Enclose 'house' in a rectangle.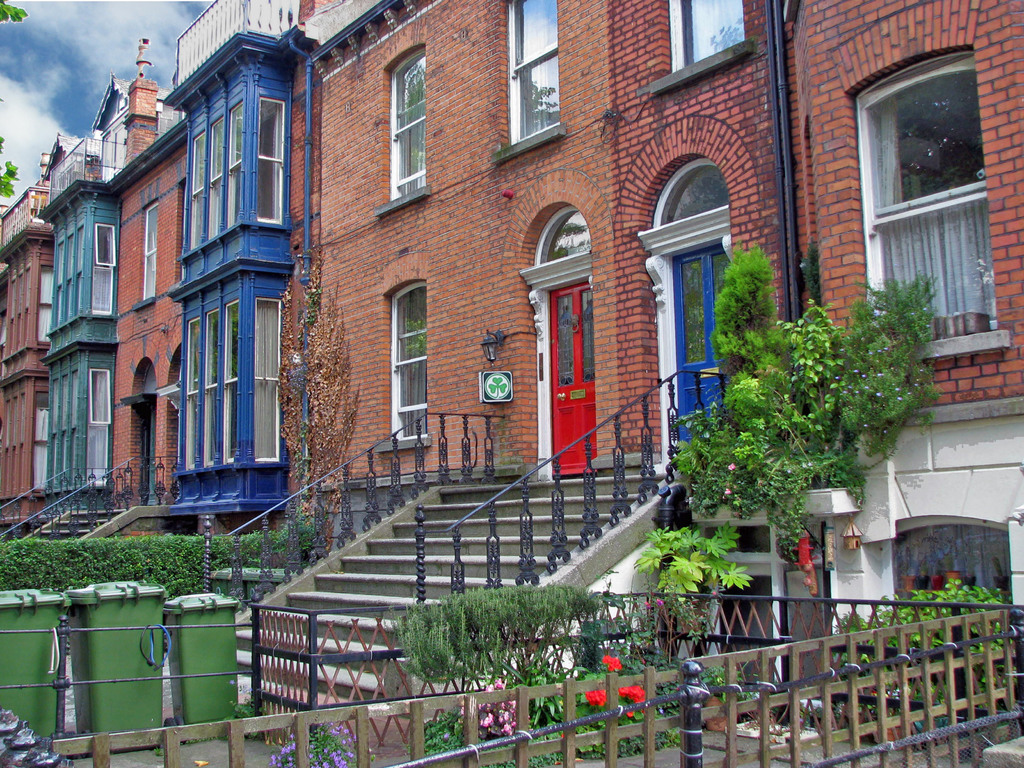
31, 77, 127, 525.
